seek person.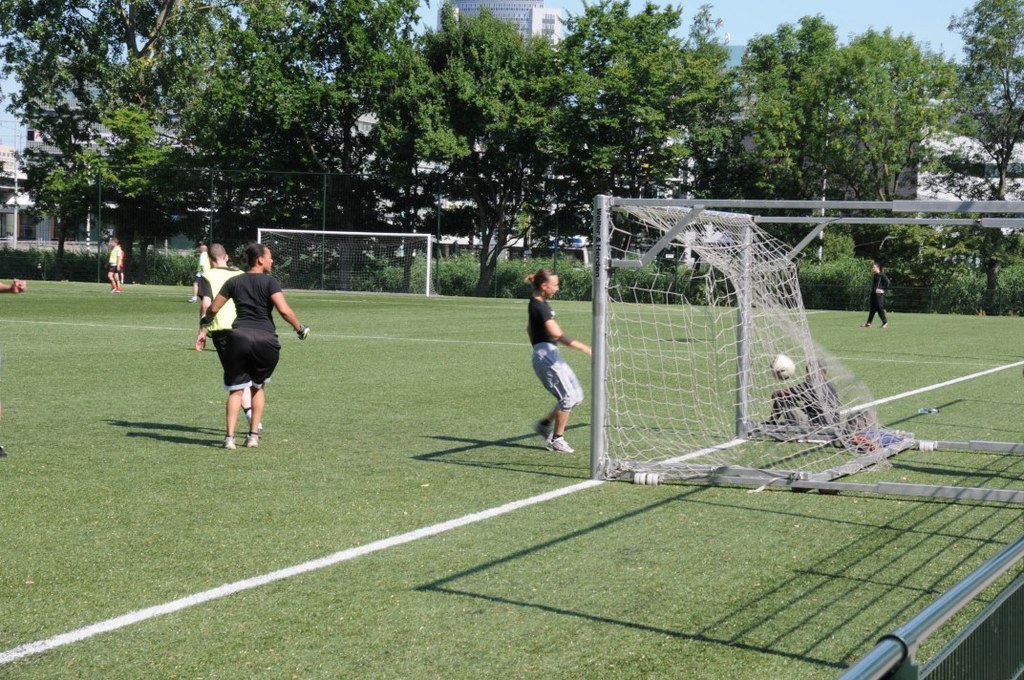
[x1=199, y1=242, x2=257, y2=424].
